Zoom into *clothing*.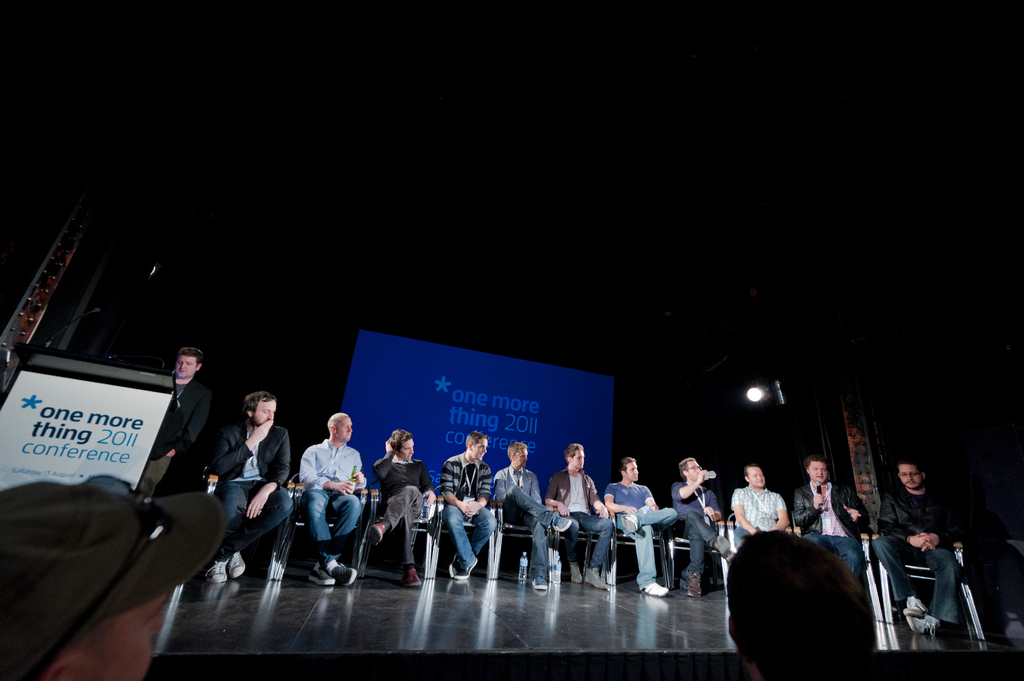
Zoom target: crop(131, 372, 214, 503).
